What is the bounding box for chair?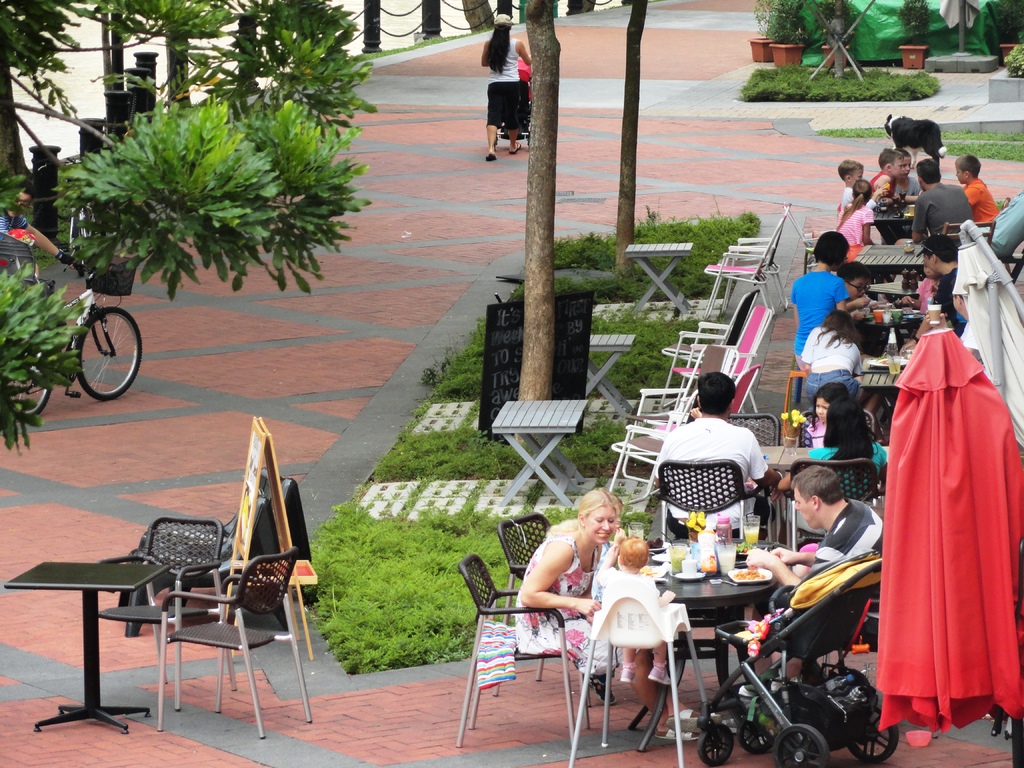
<region>938, 220, 1004, 261</region>.
